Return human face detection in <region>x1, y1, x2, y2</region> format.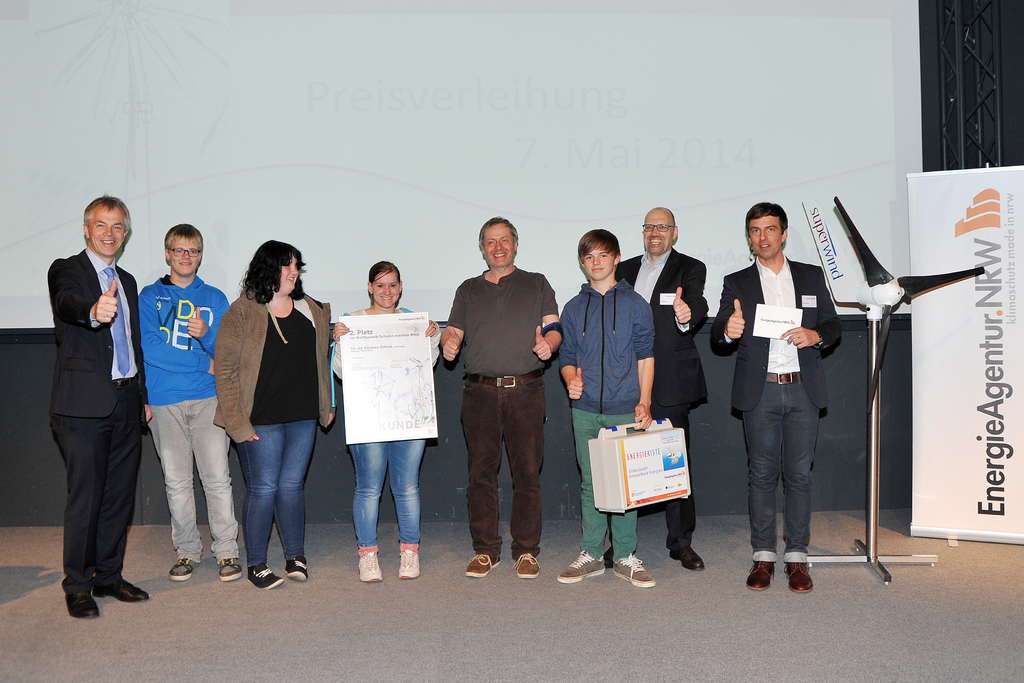
<region>374, 268, 397, 309</region>.
